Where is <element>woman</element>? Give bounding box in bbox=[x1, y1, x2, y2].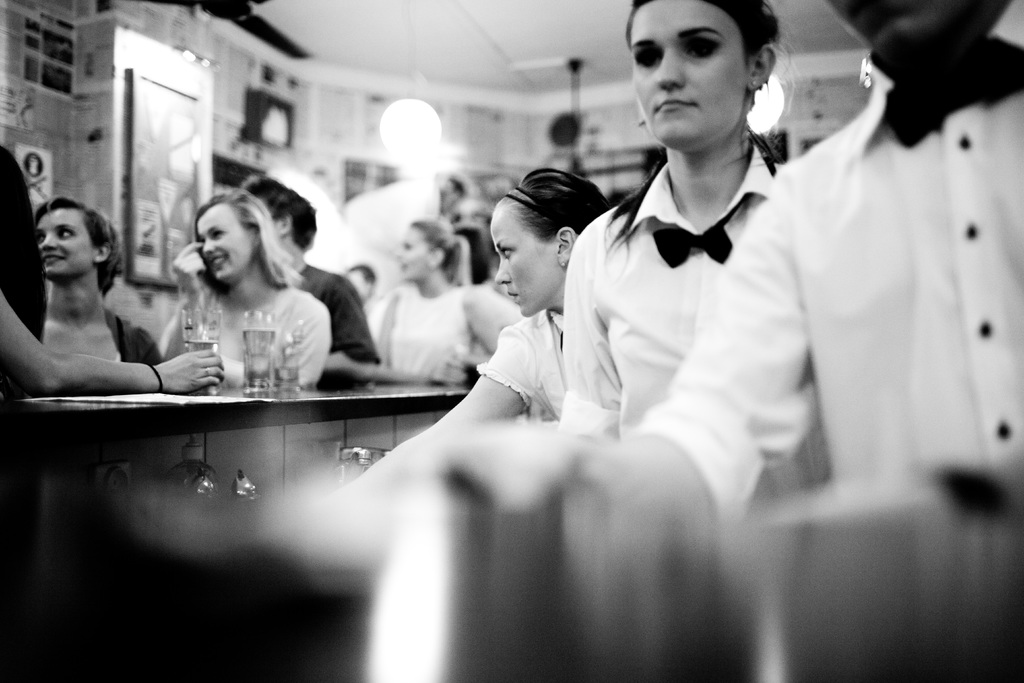
bbox=[451, 1, 842, 654].
